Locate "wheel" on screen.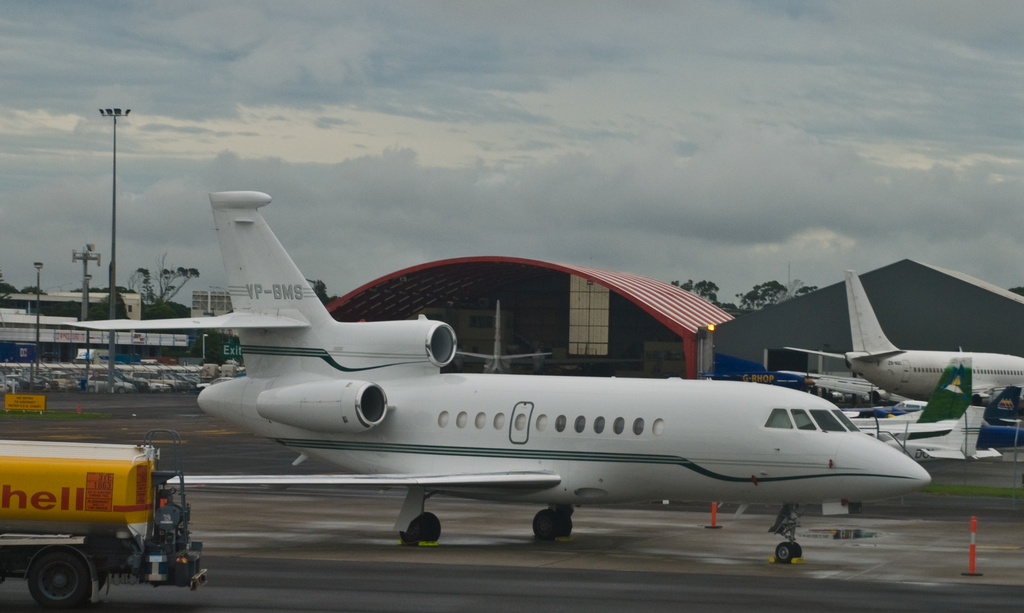
On screen at BBox(28, 553, 93, 612).
